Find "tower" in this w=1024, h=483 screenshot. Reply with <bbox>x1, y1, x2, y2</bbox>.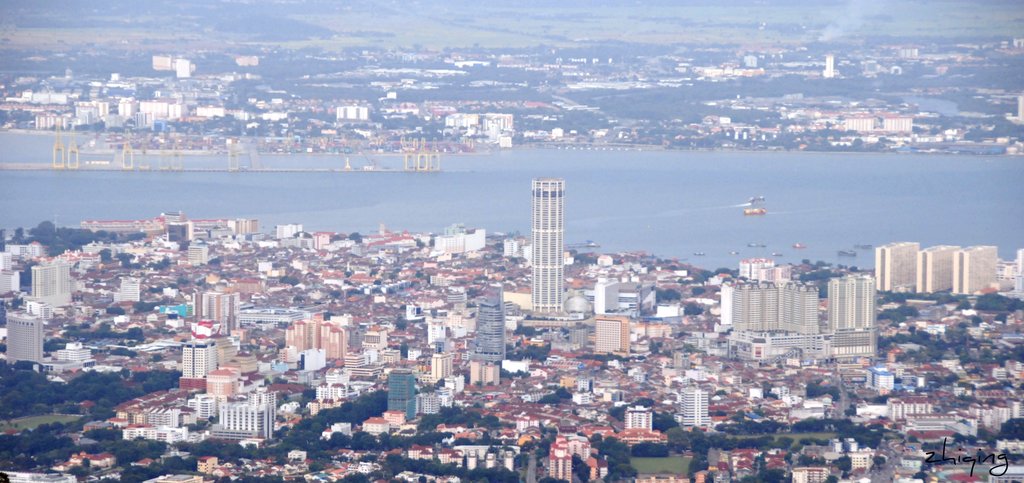
<bbox>867, 240, 910, 282</bbox>.
